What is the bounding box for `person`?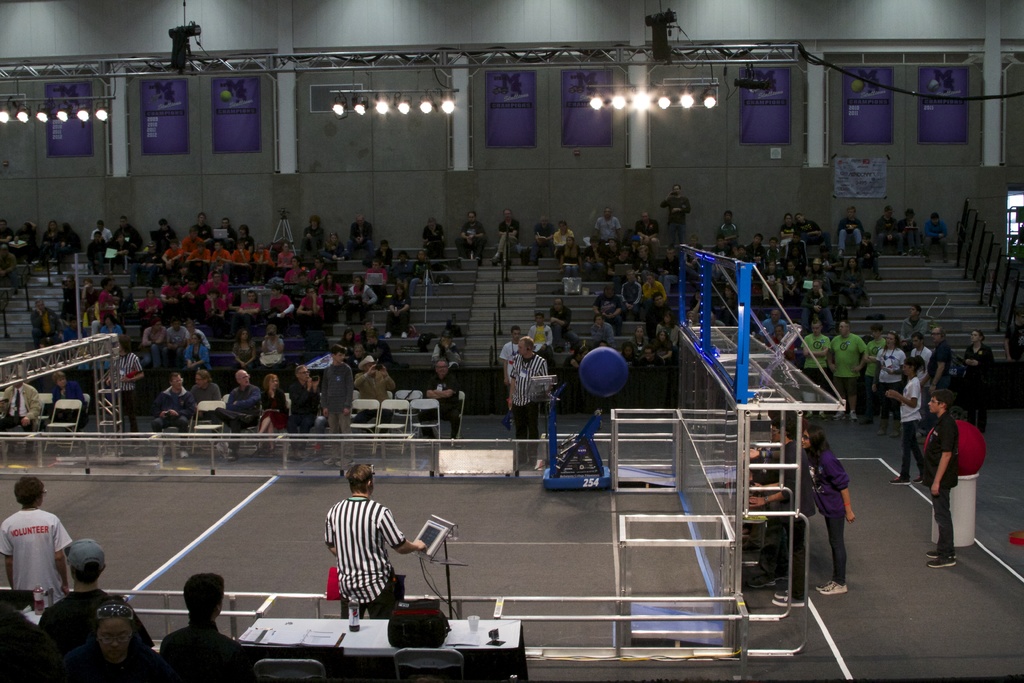
{"x1": 588, "y1": 284, "x2": 621, "y2": 338}.
